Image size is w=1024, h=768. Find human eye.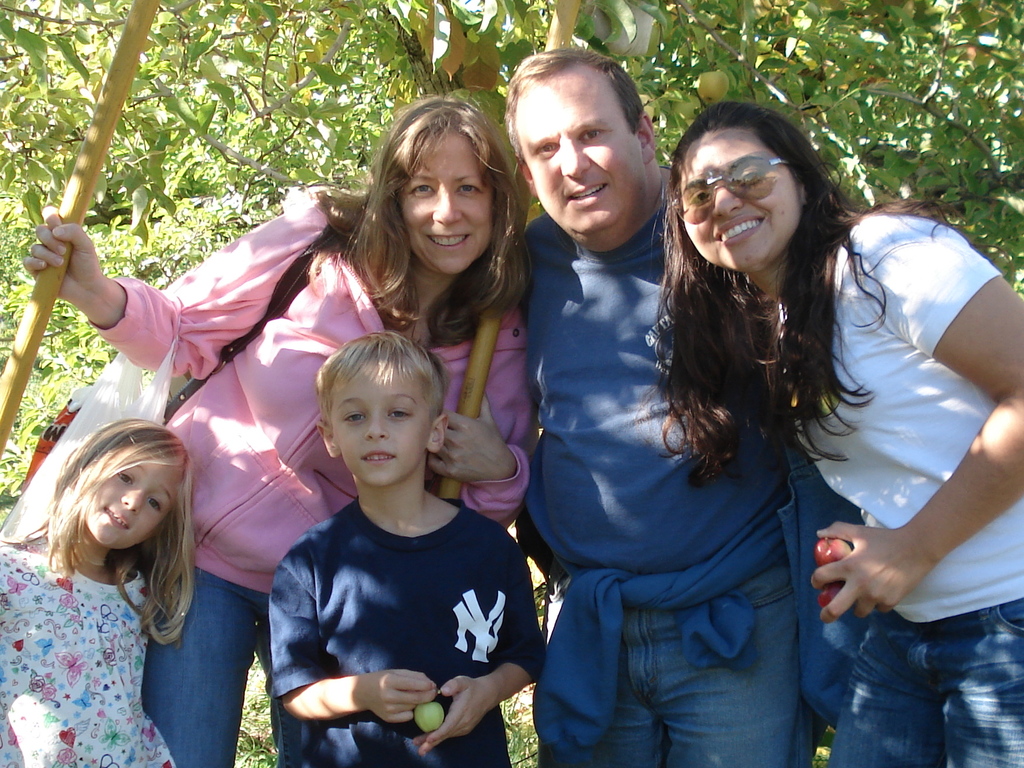
box(532, 139, 559, 156).
